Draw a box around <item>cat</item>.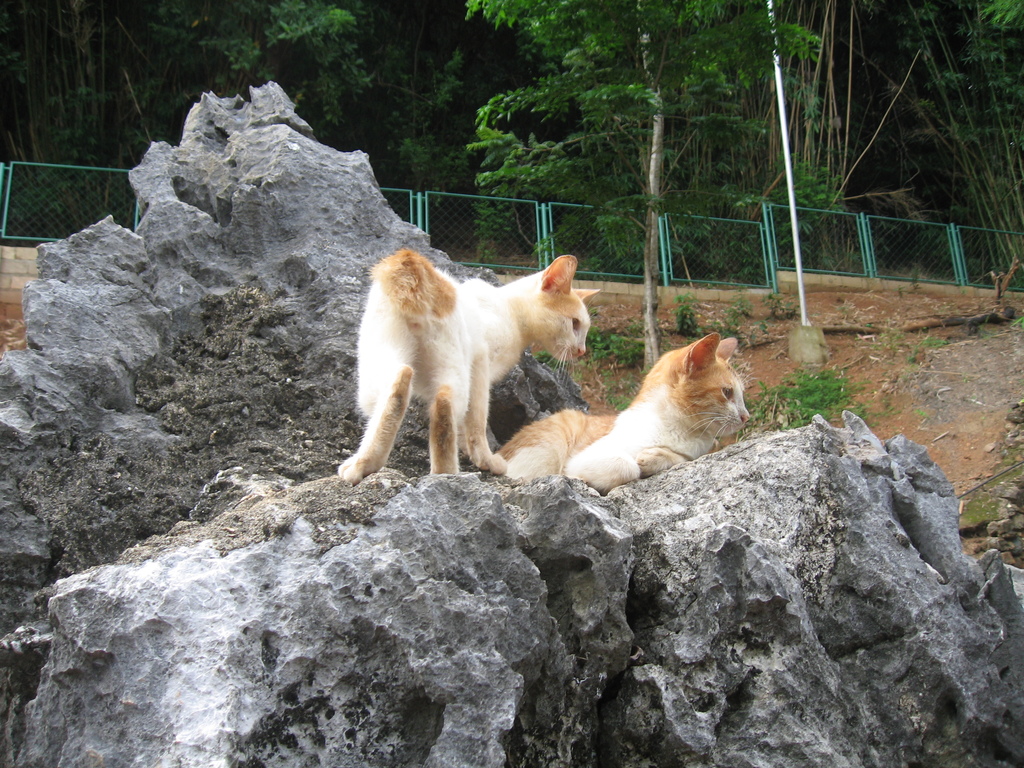
{"left": 488, "top": 324, "right": 756, "bottom": 493}.
